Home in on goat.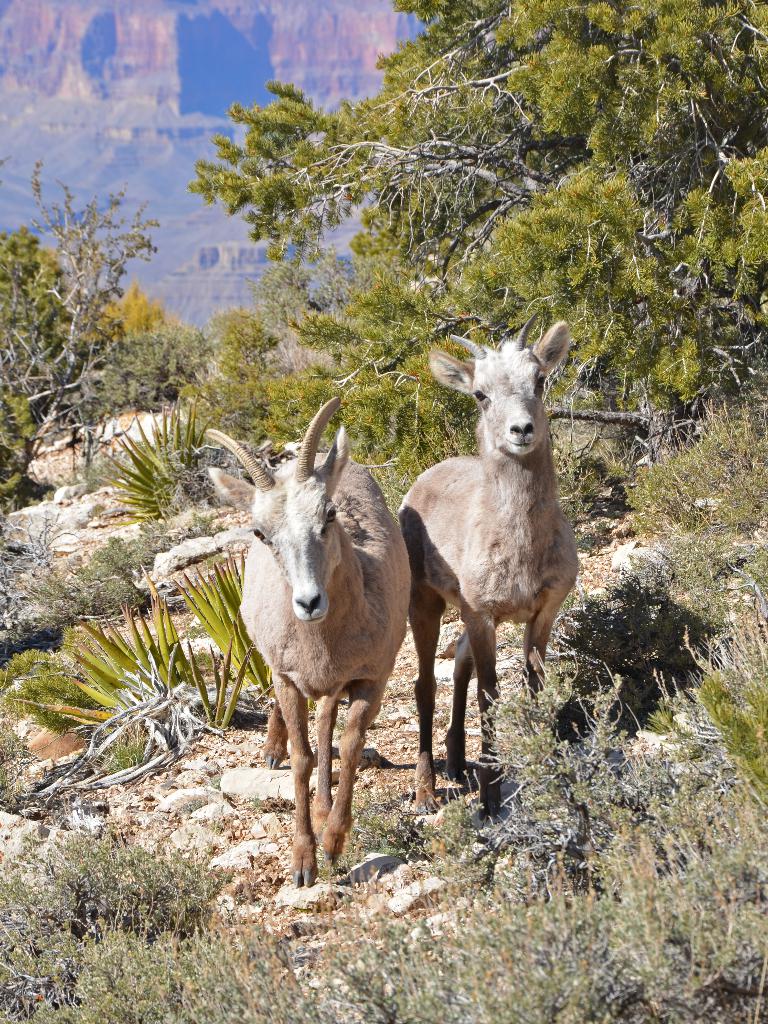
Homed in at detection(394, 302, 575, 817).
